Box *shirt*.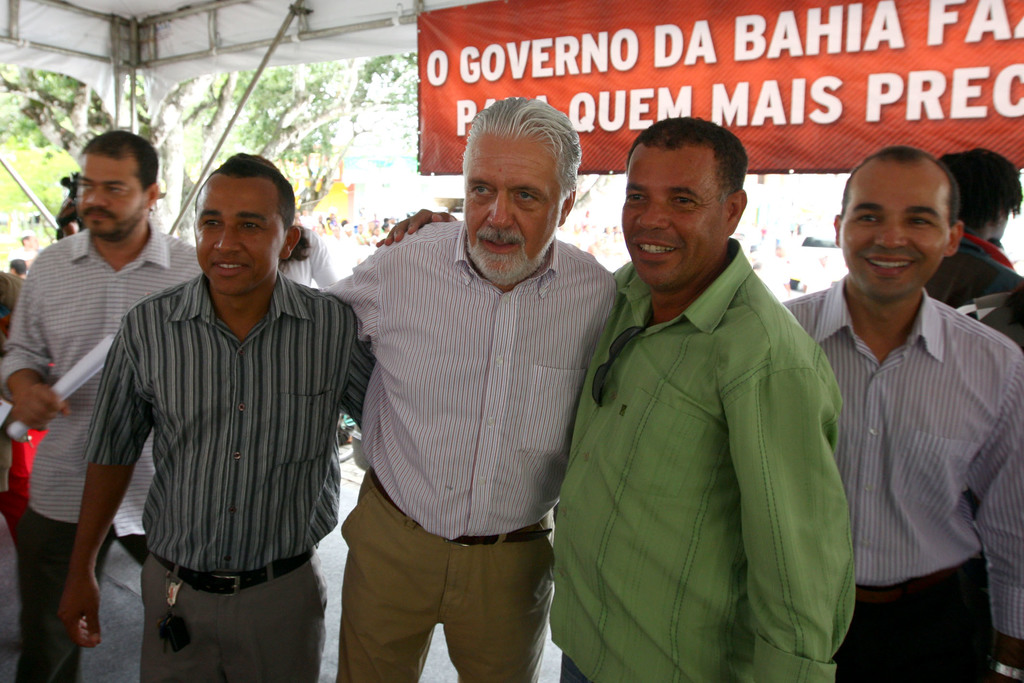
[x1=333, y1=203, x2=614, y2=556].
